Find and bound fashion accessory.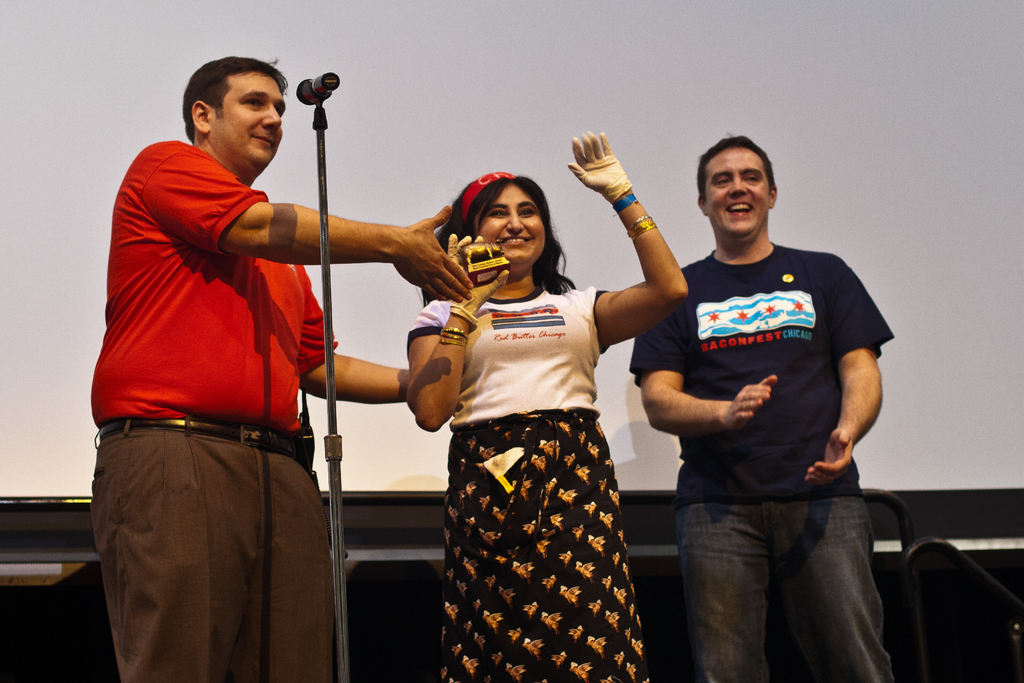
Bound: (460, 171, 516, 224).
